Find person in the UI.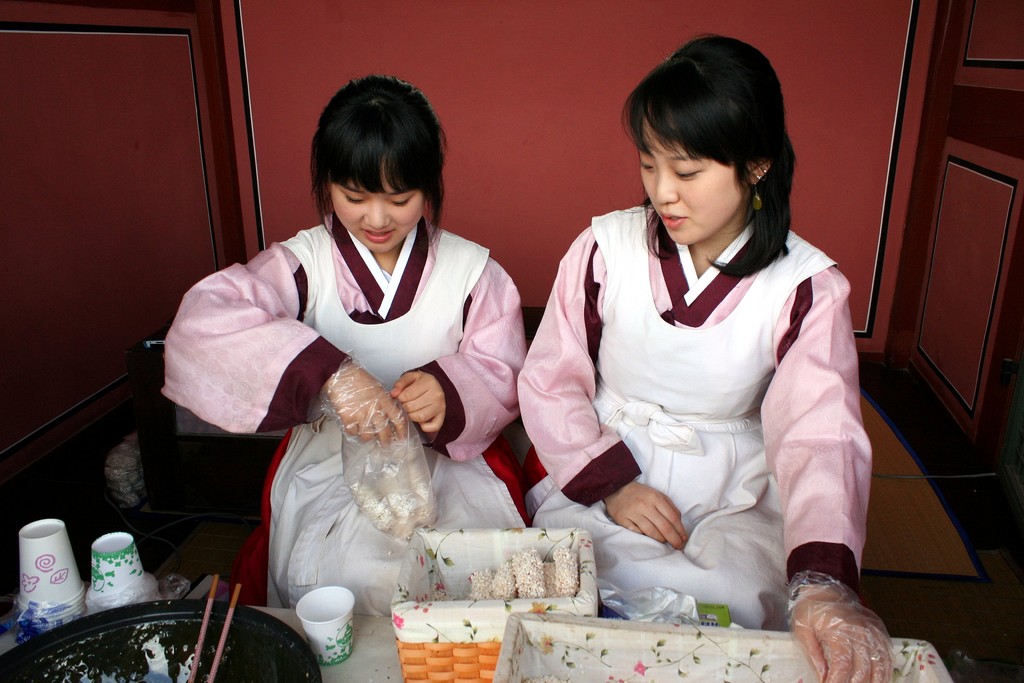
UI element at (x1=517, y1=31, x2=899, y2=682).
